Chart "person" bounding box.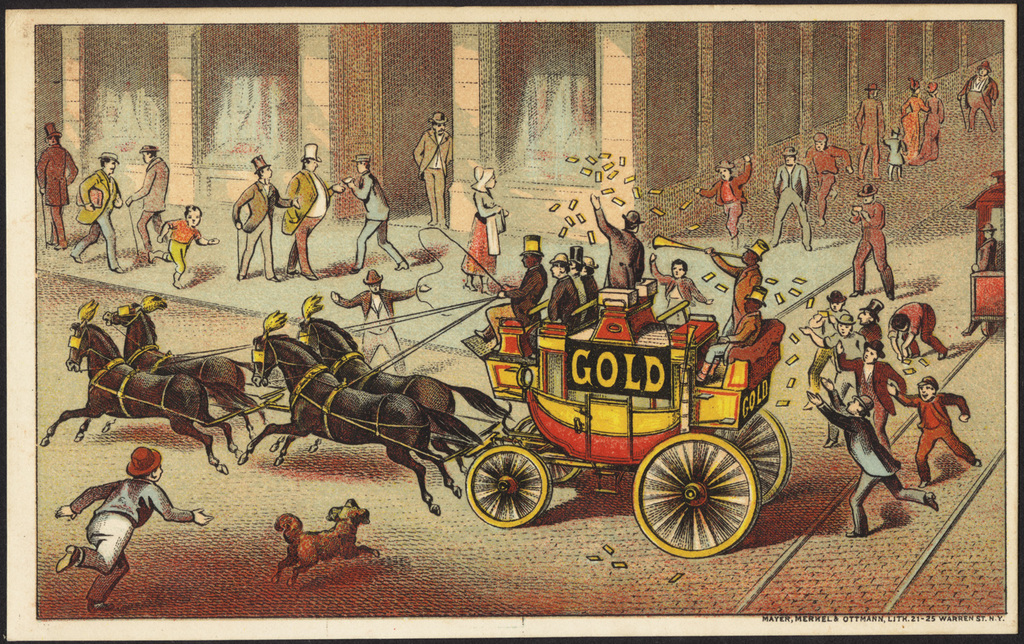
Charted: crop(854, 295, 887, 361).
